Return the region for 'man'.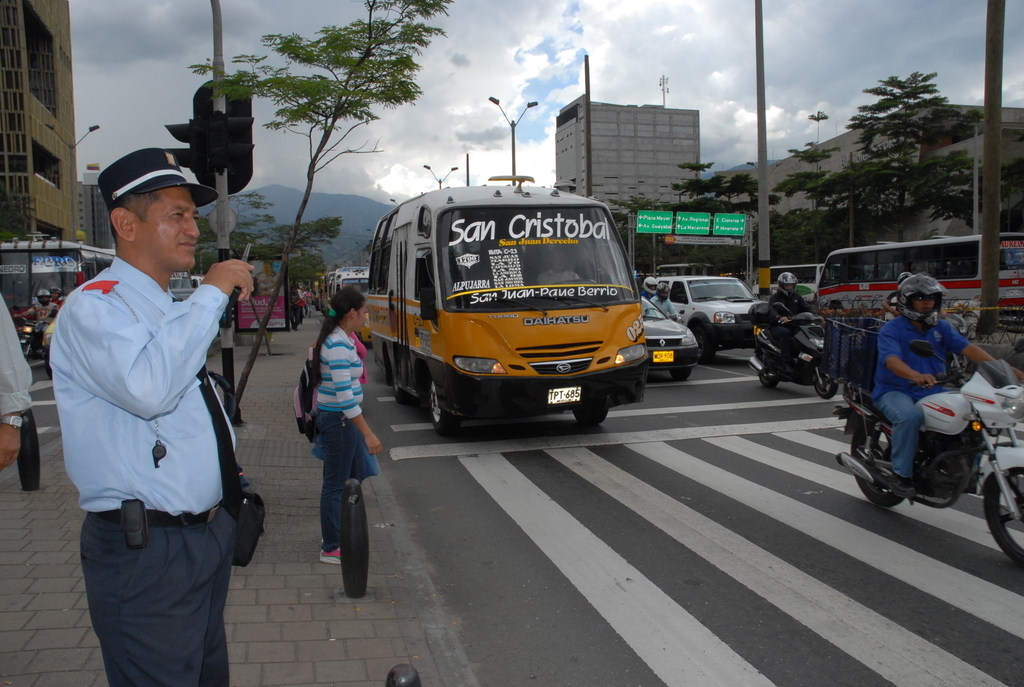
box(872, 274, 1023, 497).
